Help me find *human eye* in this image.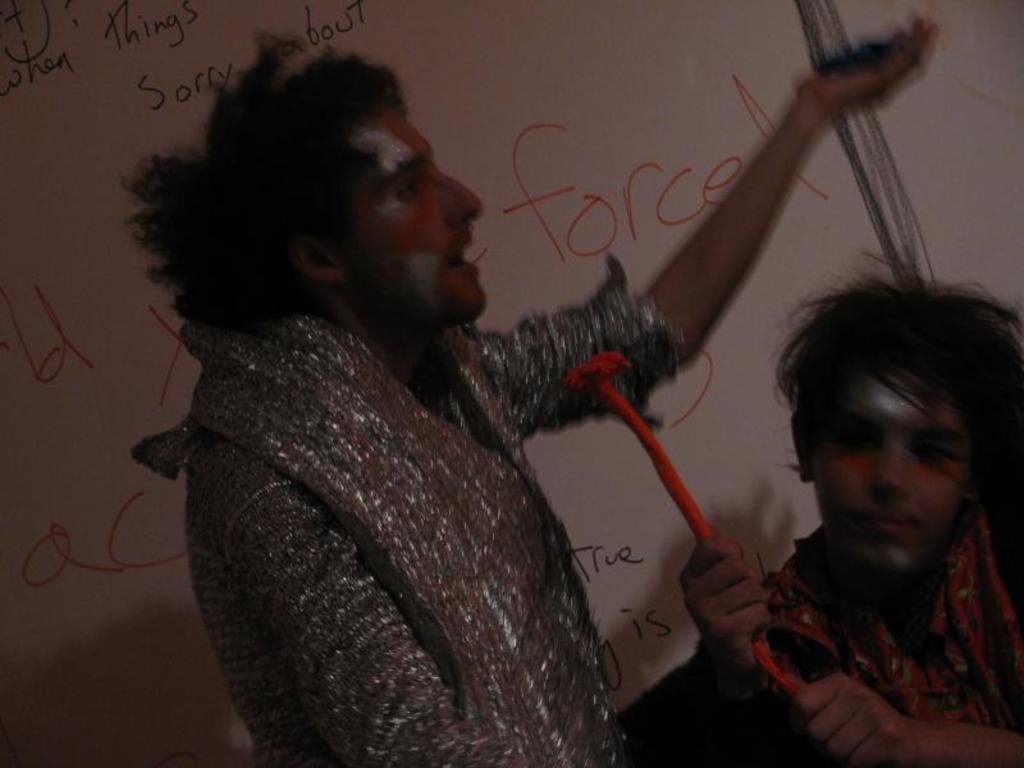
Found it: (x1=388, y1=172, x2=421, y2=202).
